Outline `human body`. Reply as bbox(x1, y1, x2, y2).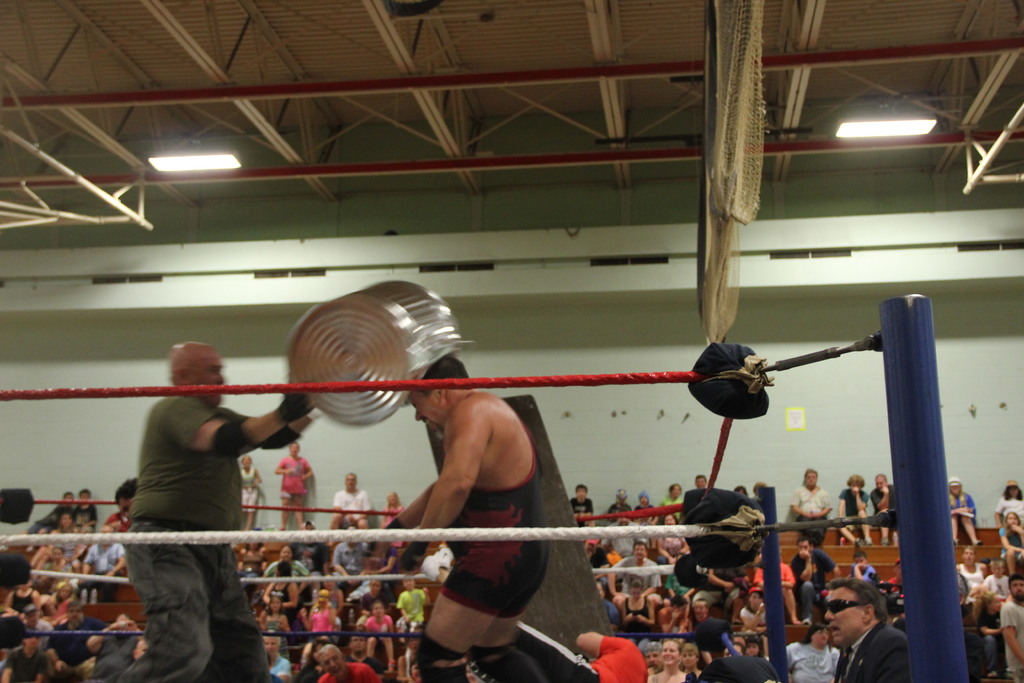
bbox(593, 509, 644, 559).
